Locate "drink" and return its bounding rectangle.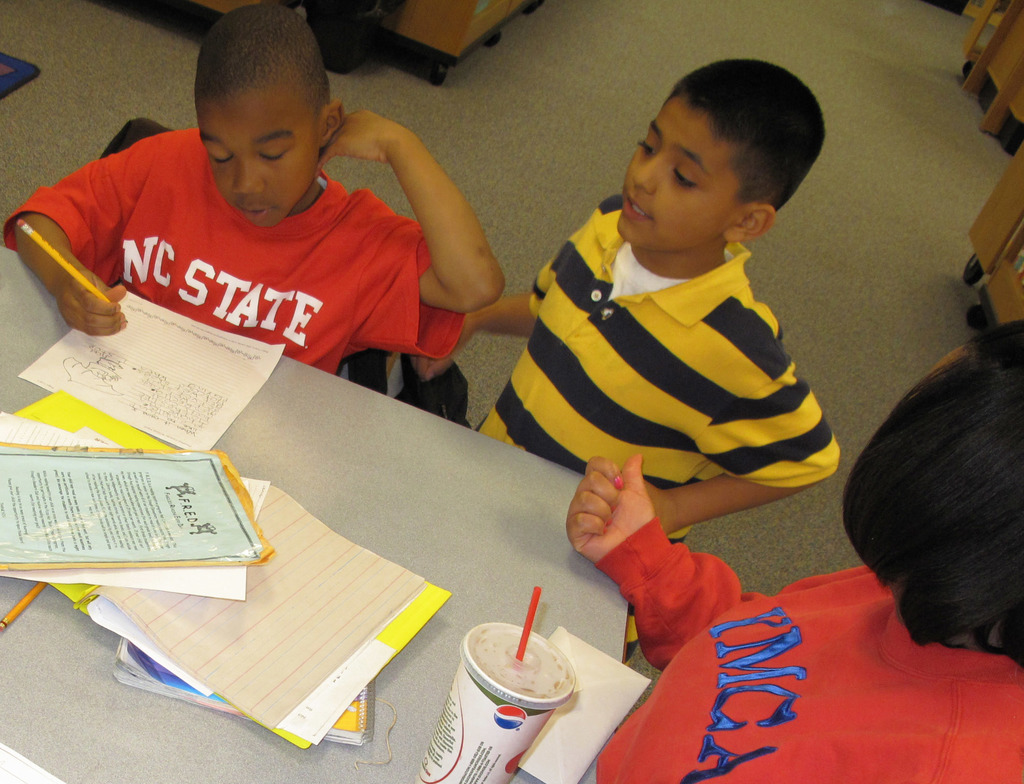
l=443, t=618, r=586, b=764.
